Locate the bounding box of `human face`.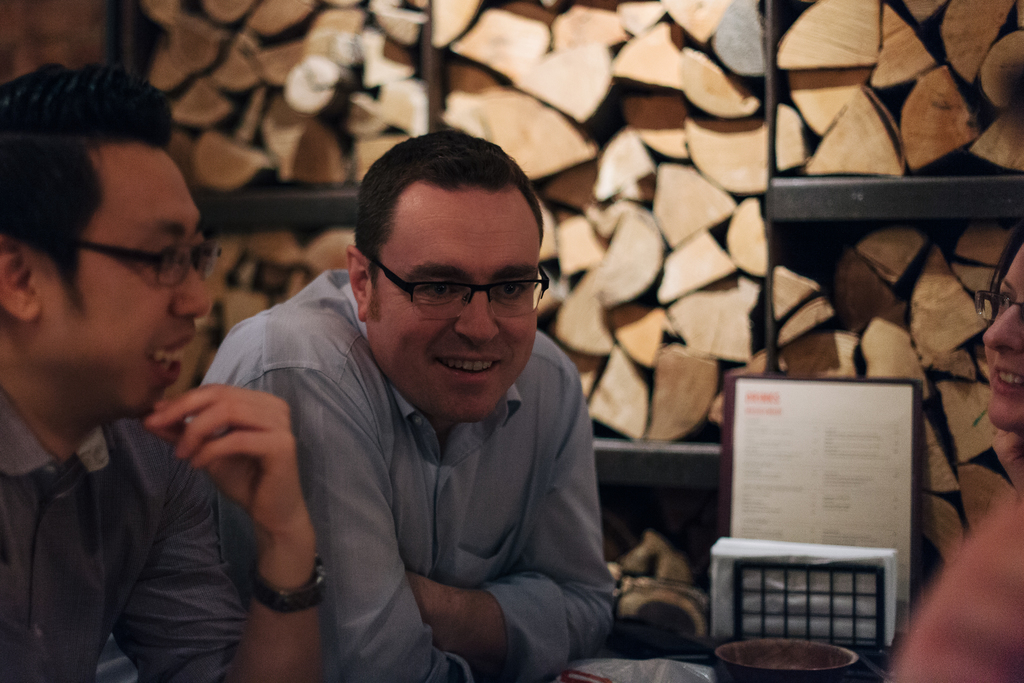
Bounding box: left=38, top=138, right=207, bottom=420.
